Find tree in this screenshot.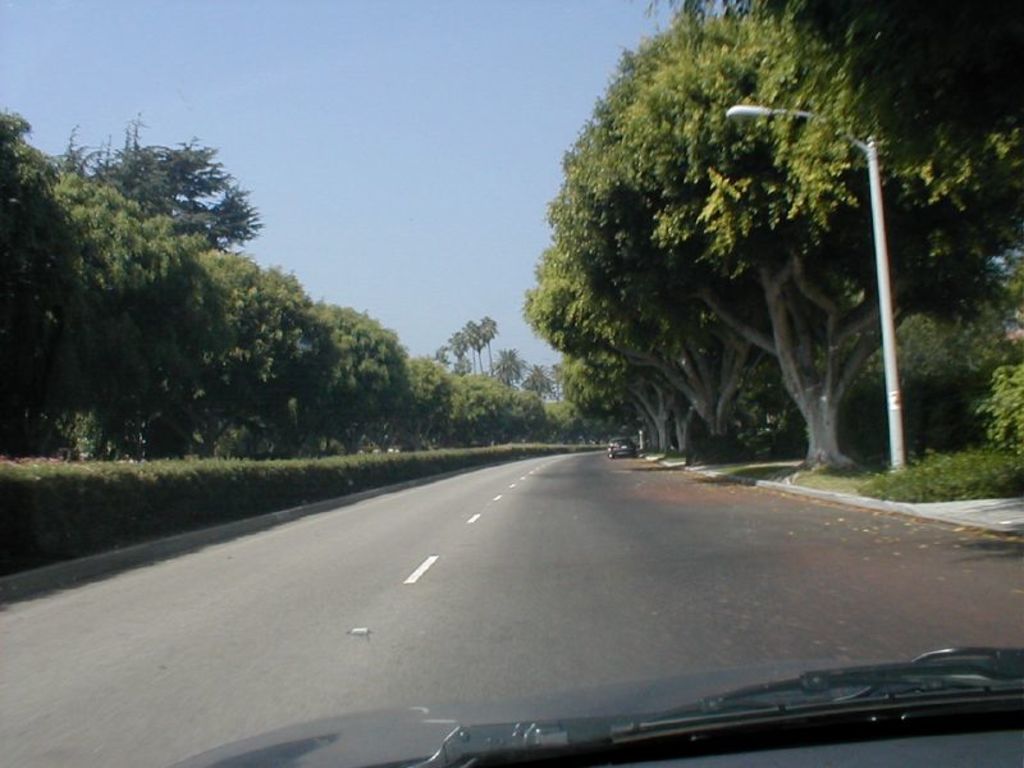
The bounding box for tree is <bbox>479, 344, 521, 390</bbox>.
